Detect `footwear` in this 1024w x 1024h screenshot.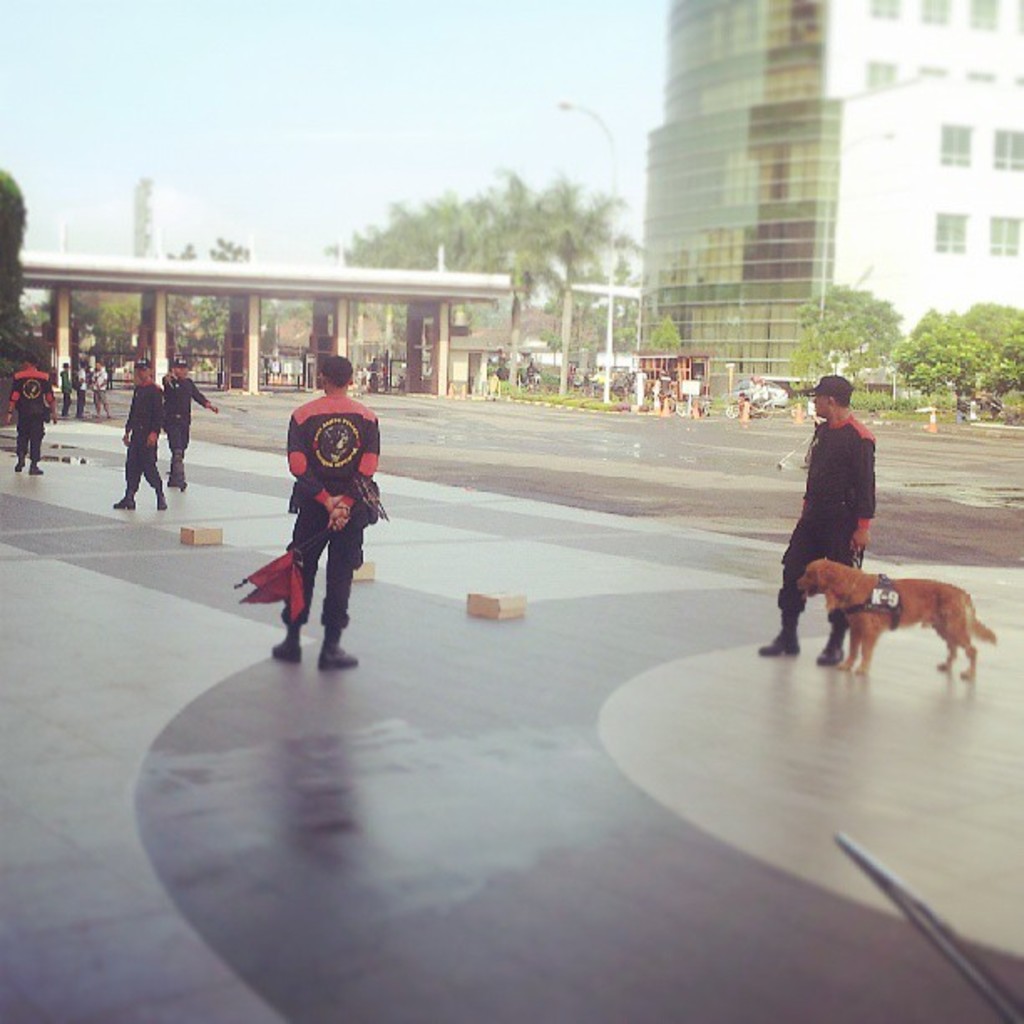
Detection: 28,465,47,480.
